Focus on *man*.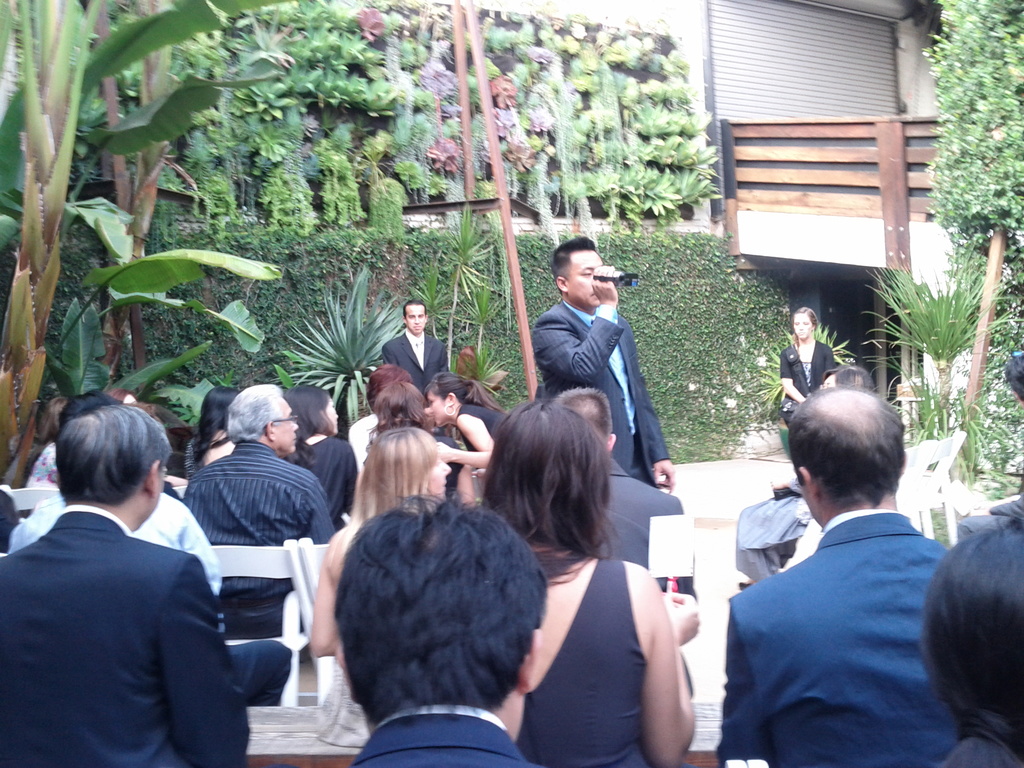
Focused at 529/233/673/490.
